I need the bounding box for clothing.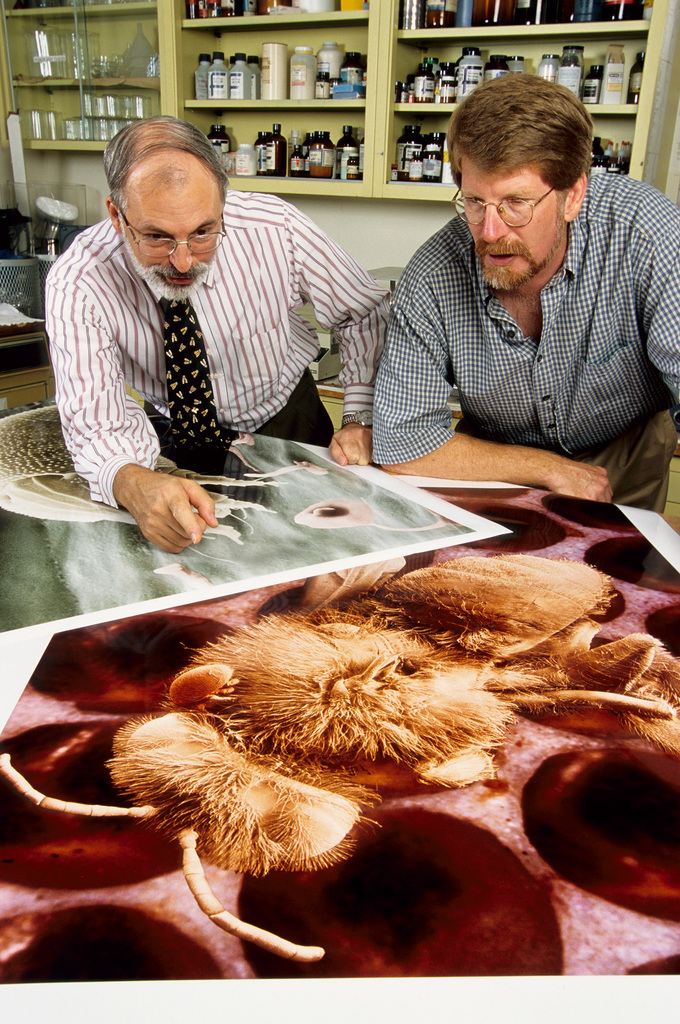
Here it is: rect(38, 182, 396, 513).
